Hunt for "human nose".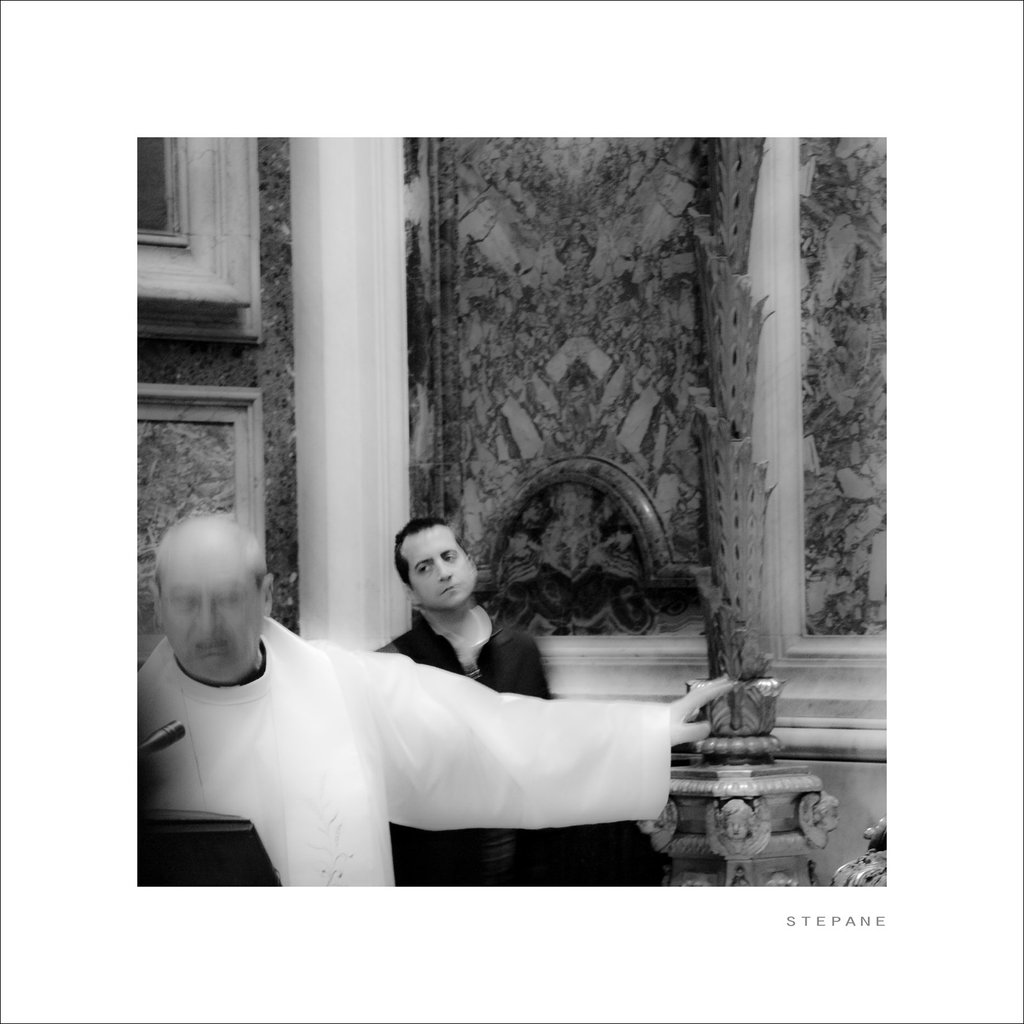
Hunted down at (x1=438, y1=559, x2=454, y2=579).
